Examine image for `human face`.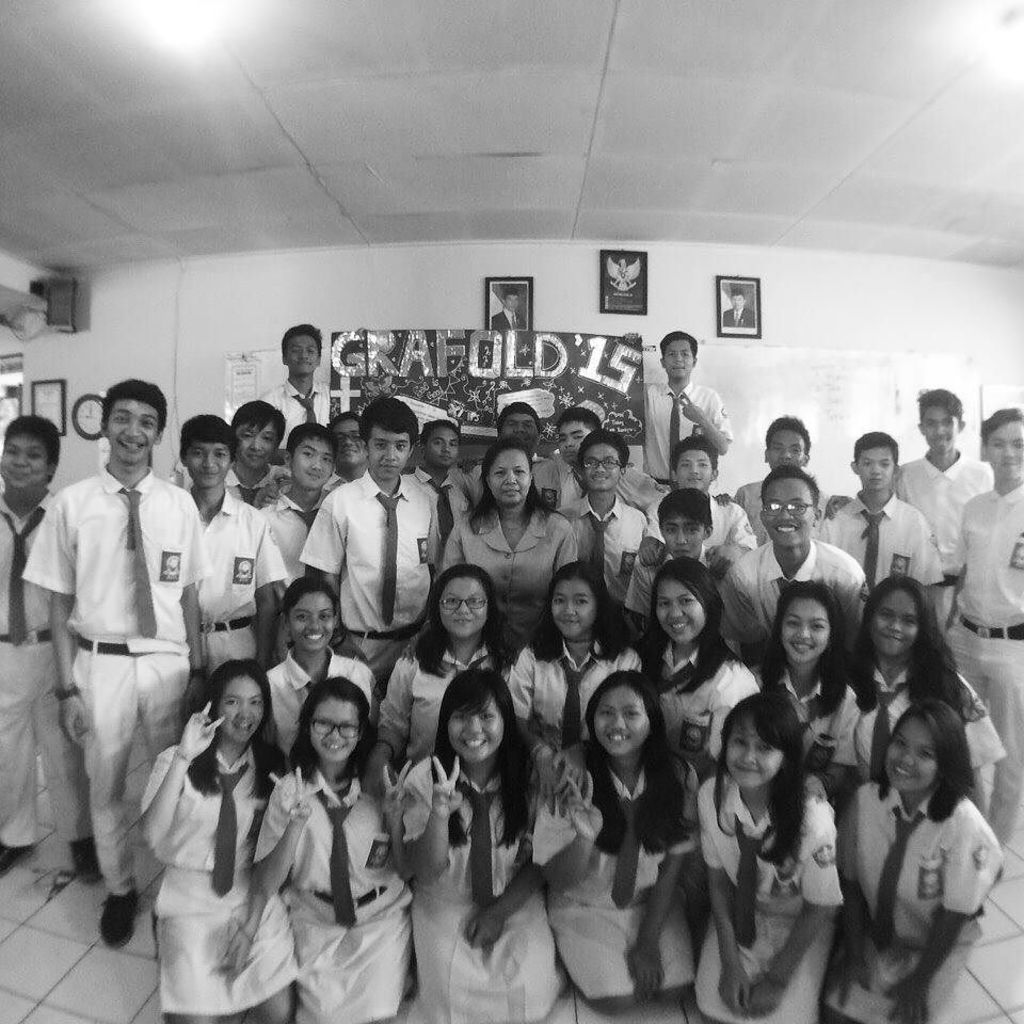
Examination result: pyautogui.locateOnScreen(554, 576, 597, 640).
